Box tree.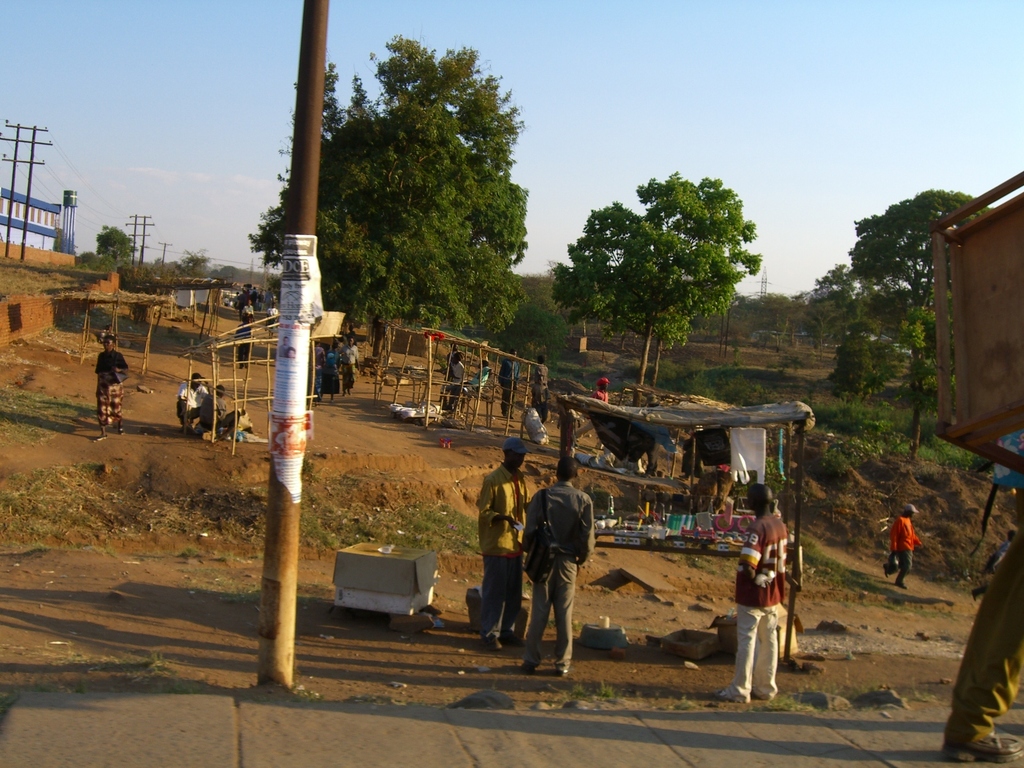
bbox=[218, 260, 235, 276].
